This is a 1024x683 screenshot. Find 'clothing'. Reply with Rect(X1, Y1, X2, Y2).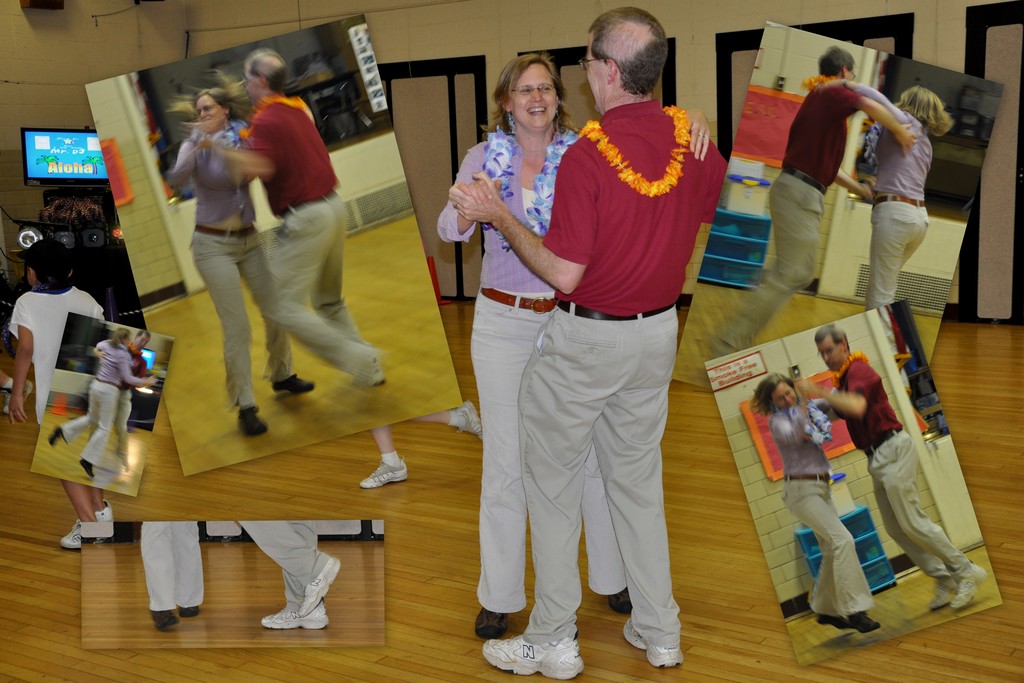
Rect(61, 340, 148, 468).
